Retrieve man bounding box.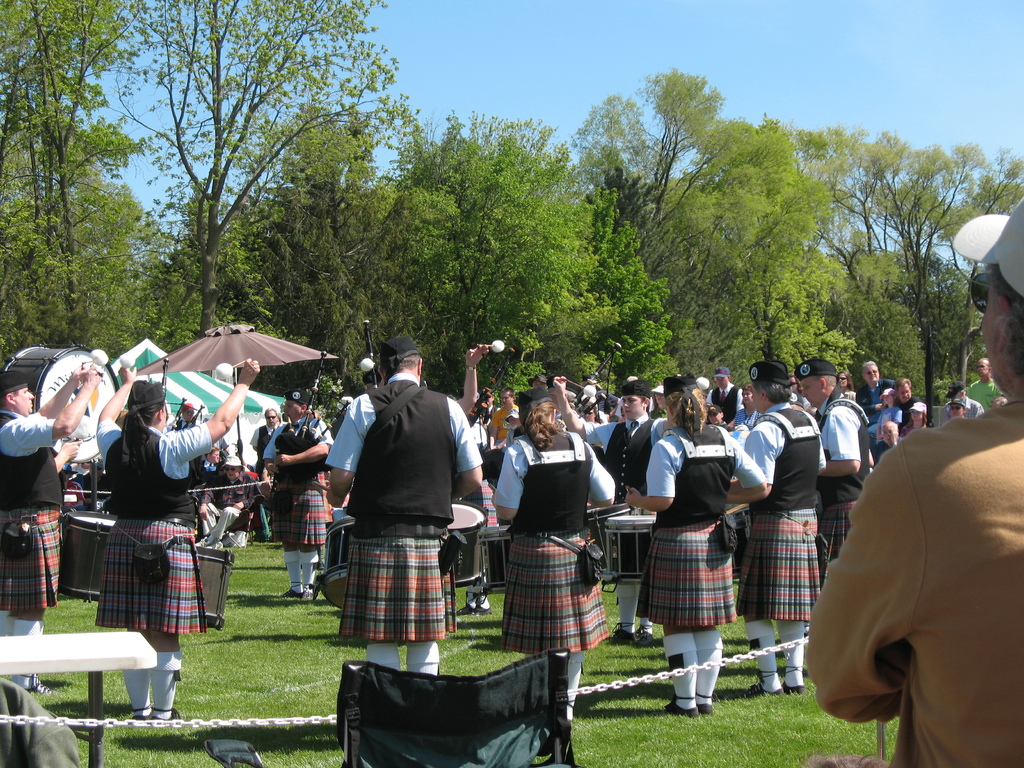
Bounding box: x1=812 y1=358 x2=877 y2=585.
